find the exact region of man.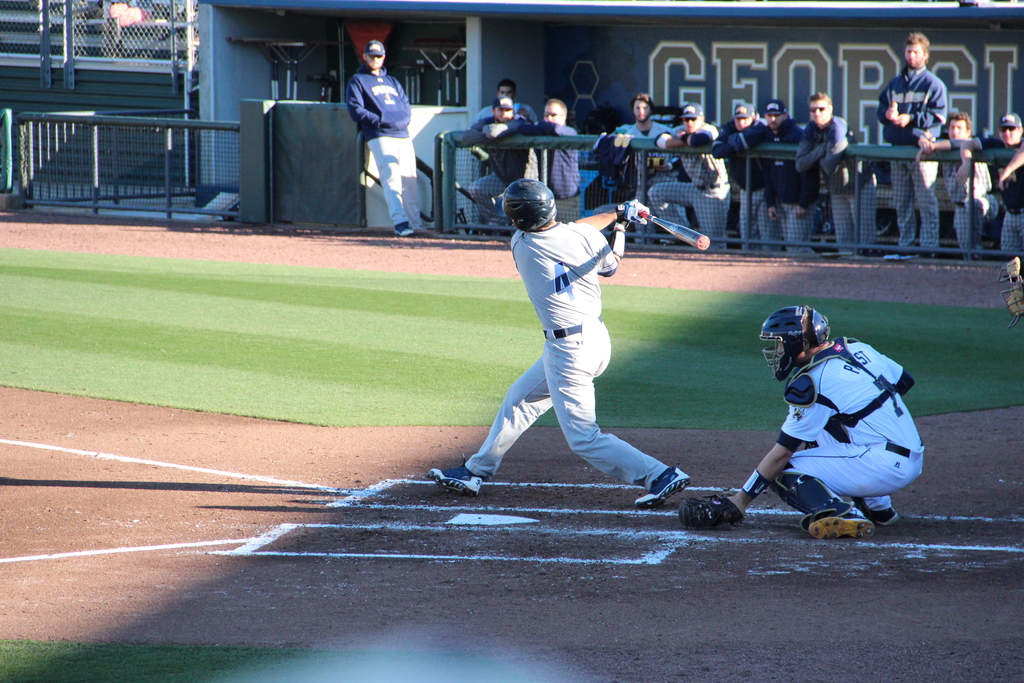
Exact region: <region>613, 89, 671, 236</region>.
